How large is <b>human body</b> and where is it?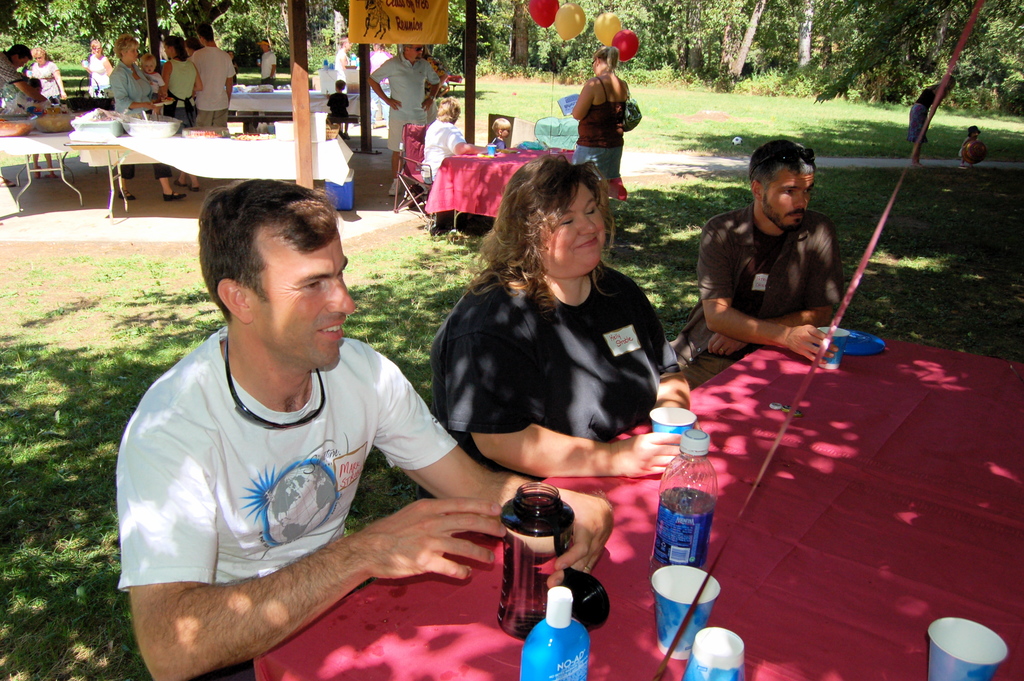
Bounding box: 430,254,692,472.
